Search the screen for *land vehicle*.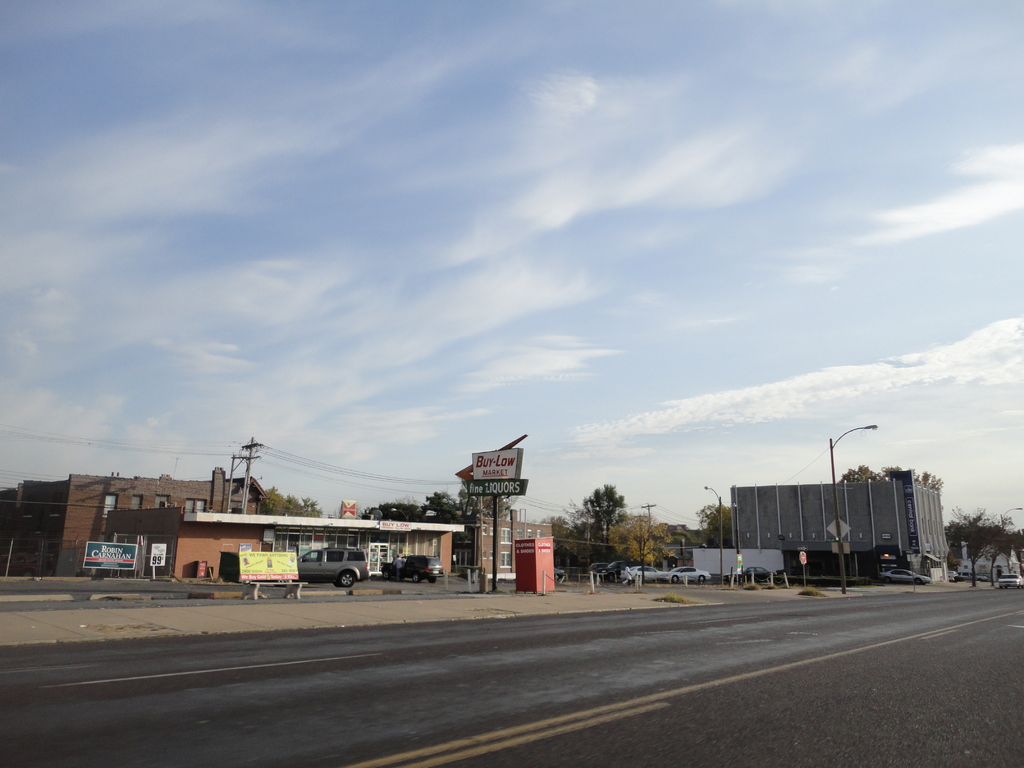
Found at (876, 566, 931, 584).
